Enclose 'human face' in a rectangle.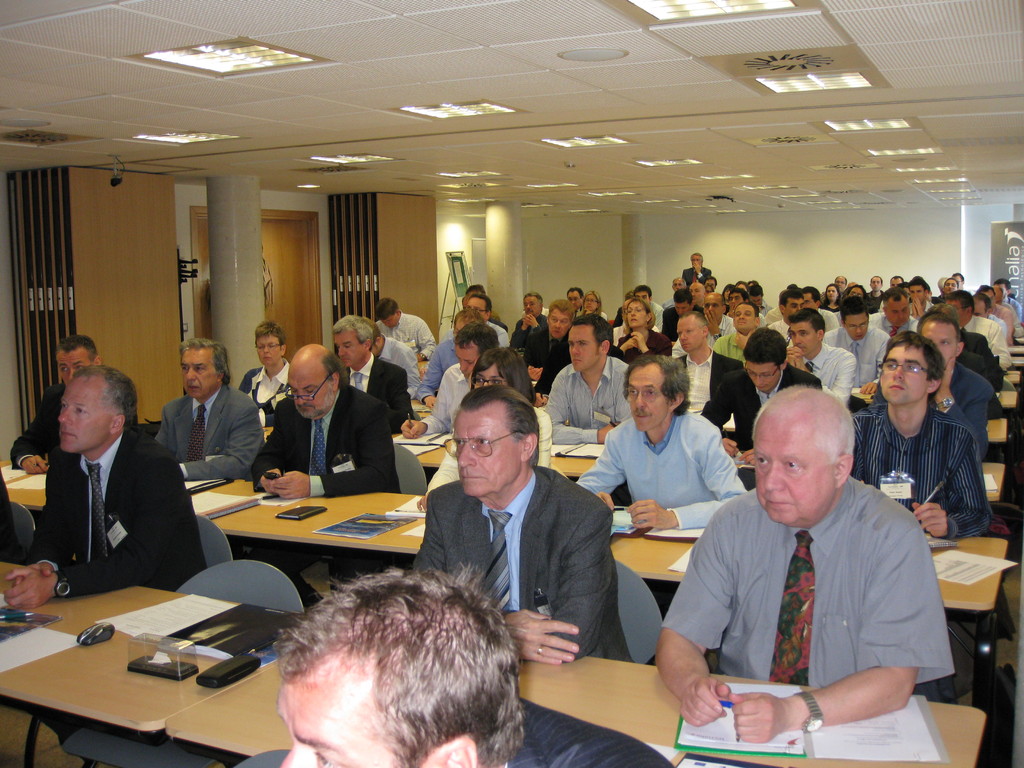
rect(55, 353, 90, 381).
